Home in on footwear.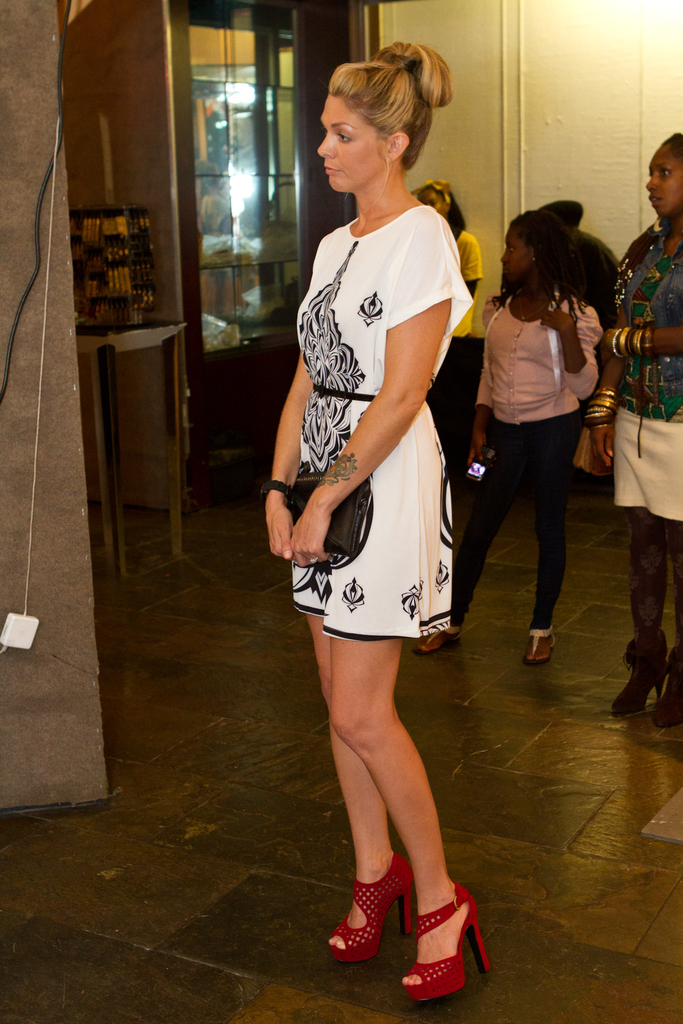
Homed in at [337,867,427,979].
